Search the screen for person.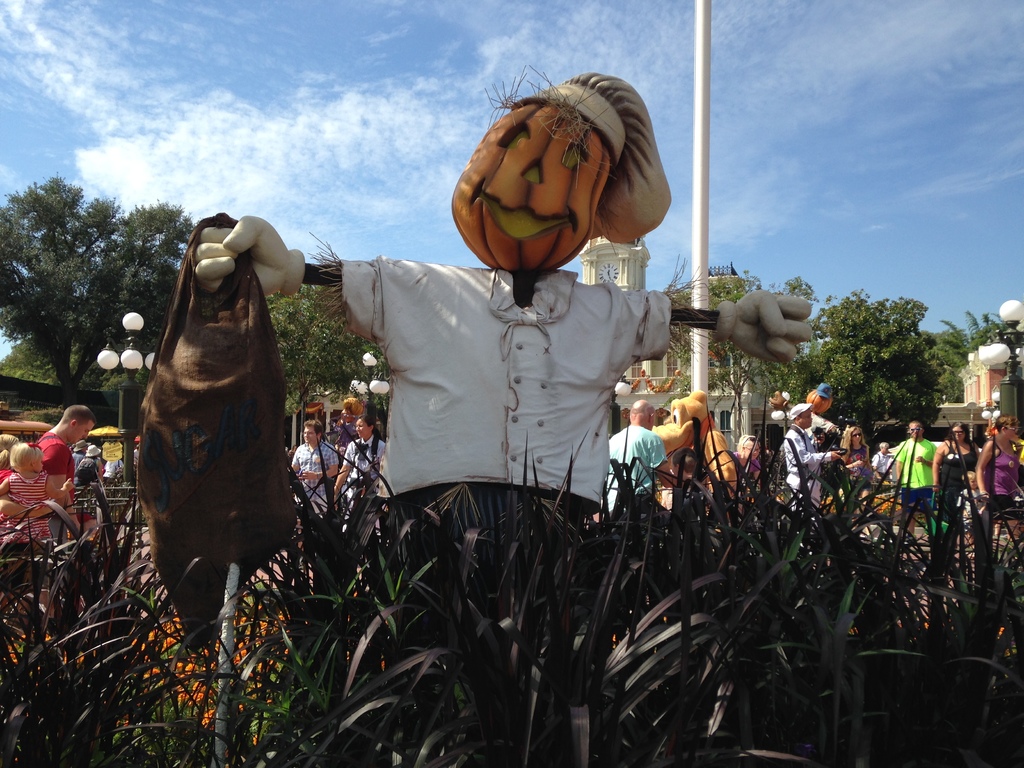
Found at (x1=31, y1=399, x2=96, y2=536).
